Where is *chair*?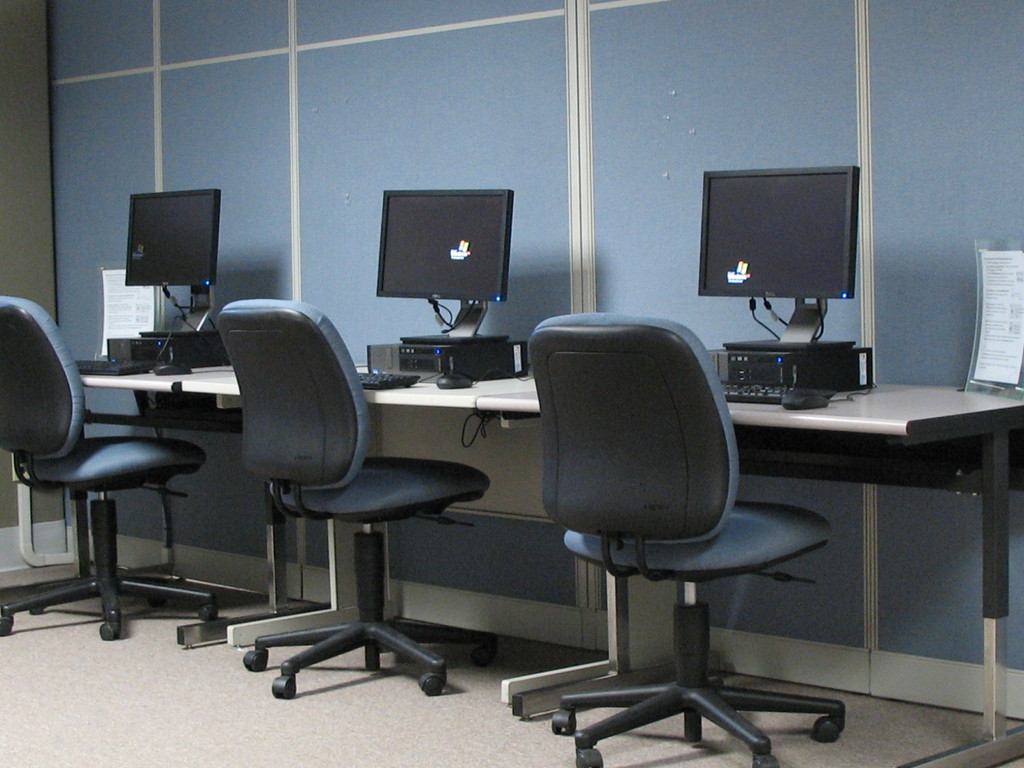
<box>0,296,227,641</box>.
